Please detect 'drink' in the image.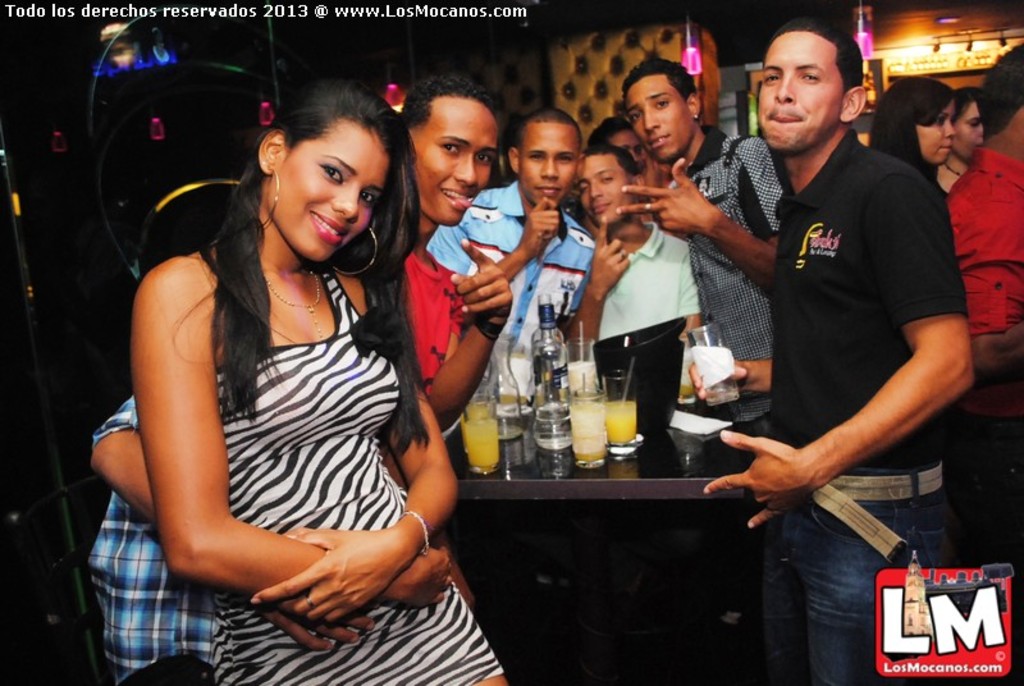
bbox(461, 419, 500, 474).
